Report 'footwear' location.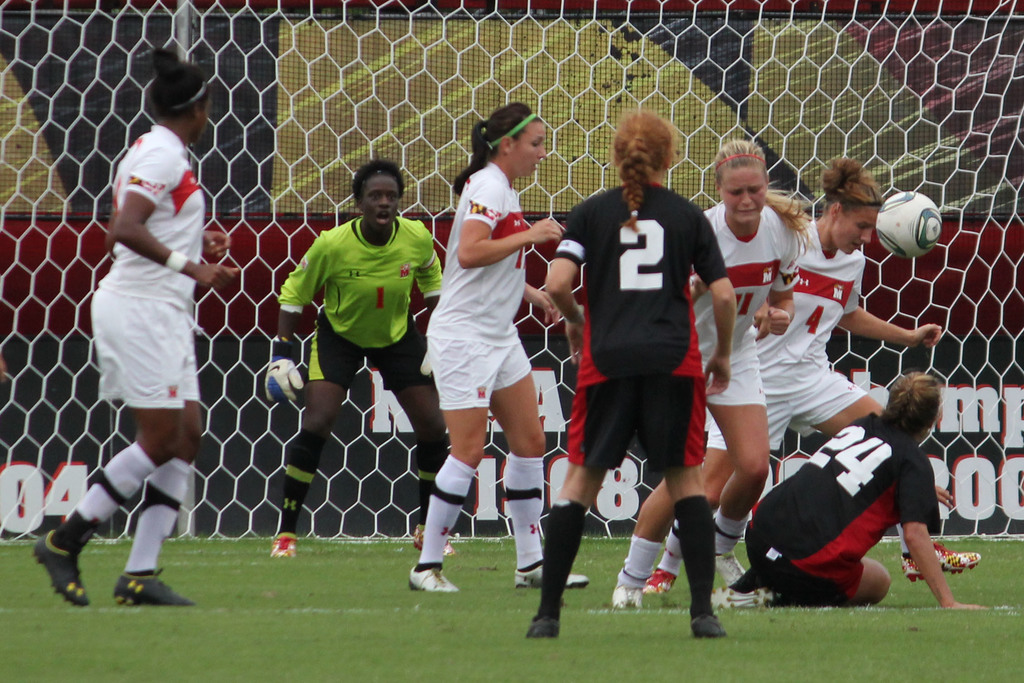
Report: locate(29, 530, 91, 604).
